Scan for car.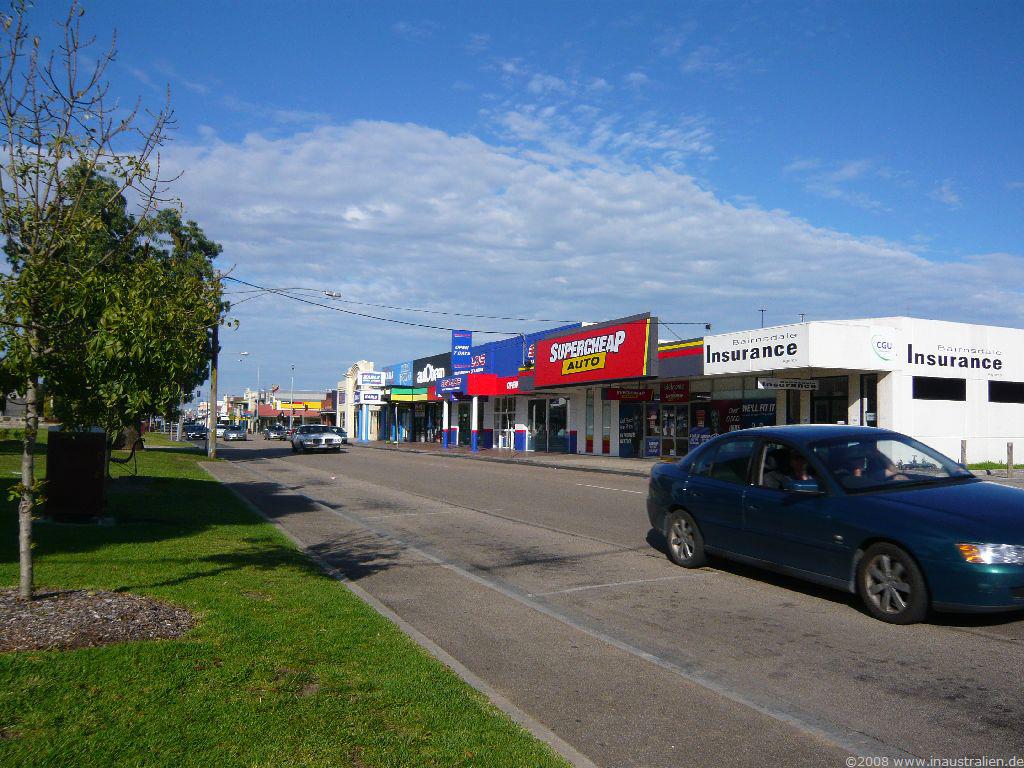
Scan result: x1=647, y1=422, x2=1023, y2=630.
